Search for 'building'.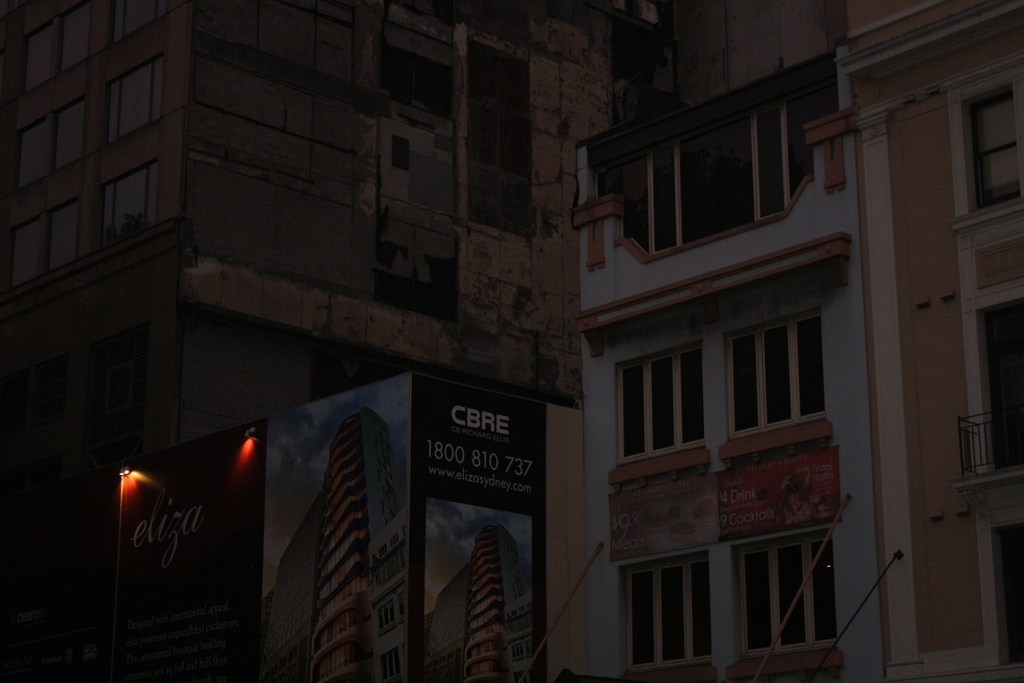
Found at <box>0,0,612,675</box>.
